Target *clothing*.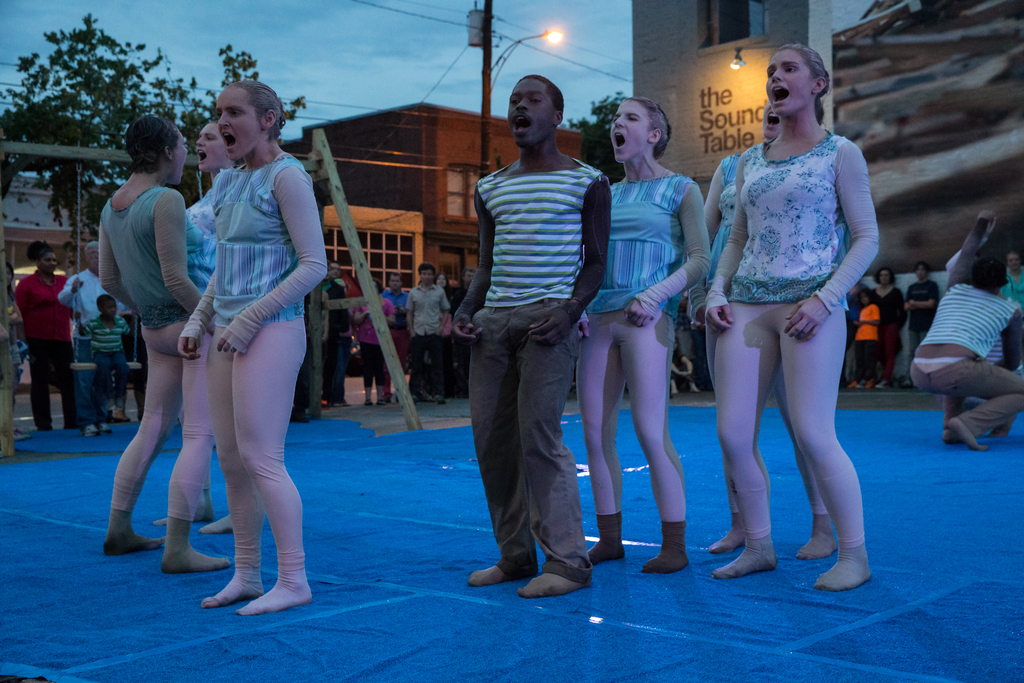
Target region: rect(566, 165, 719, 555).
